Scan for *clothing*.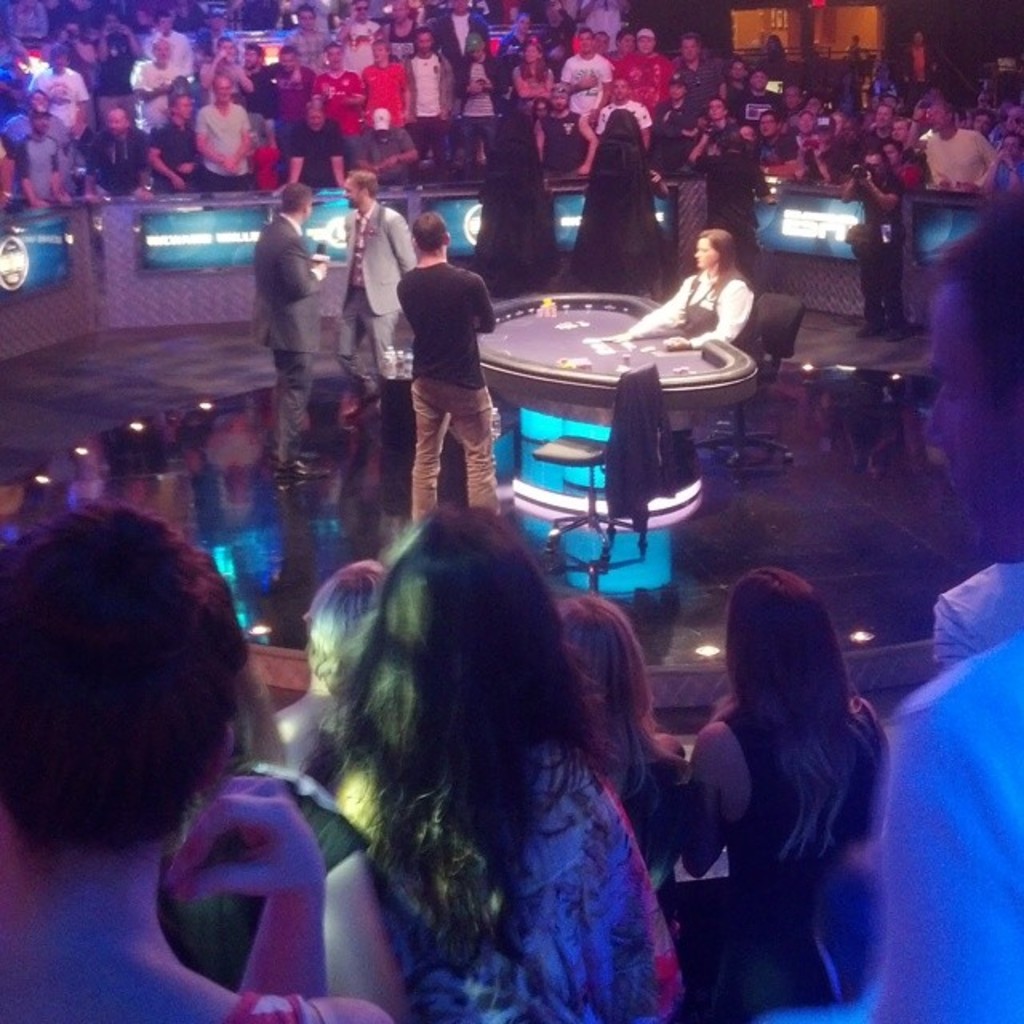
Scan result: 250:139:278:197.
